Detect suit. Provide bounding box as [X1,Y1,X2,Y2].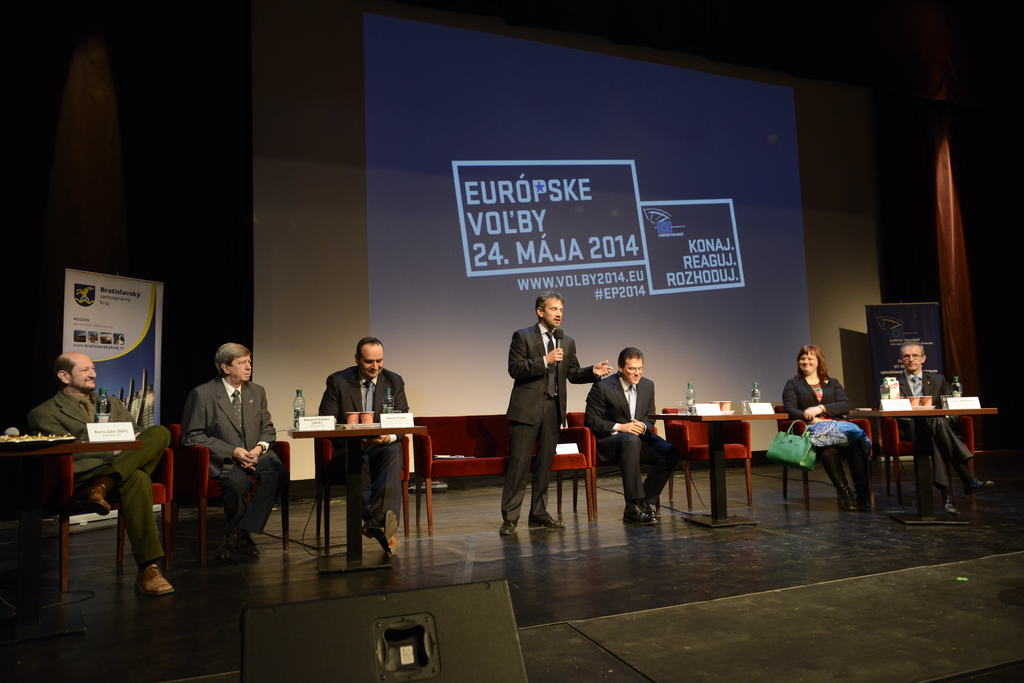
[316,362,408,531].
